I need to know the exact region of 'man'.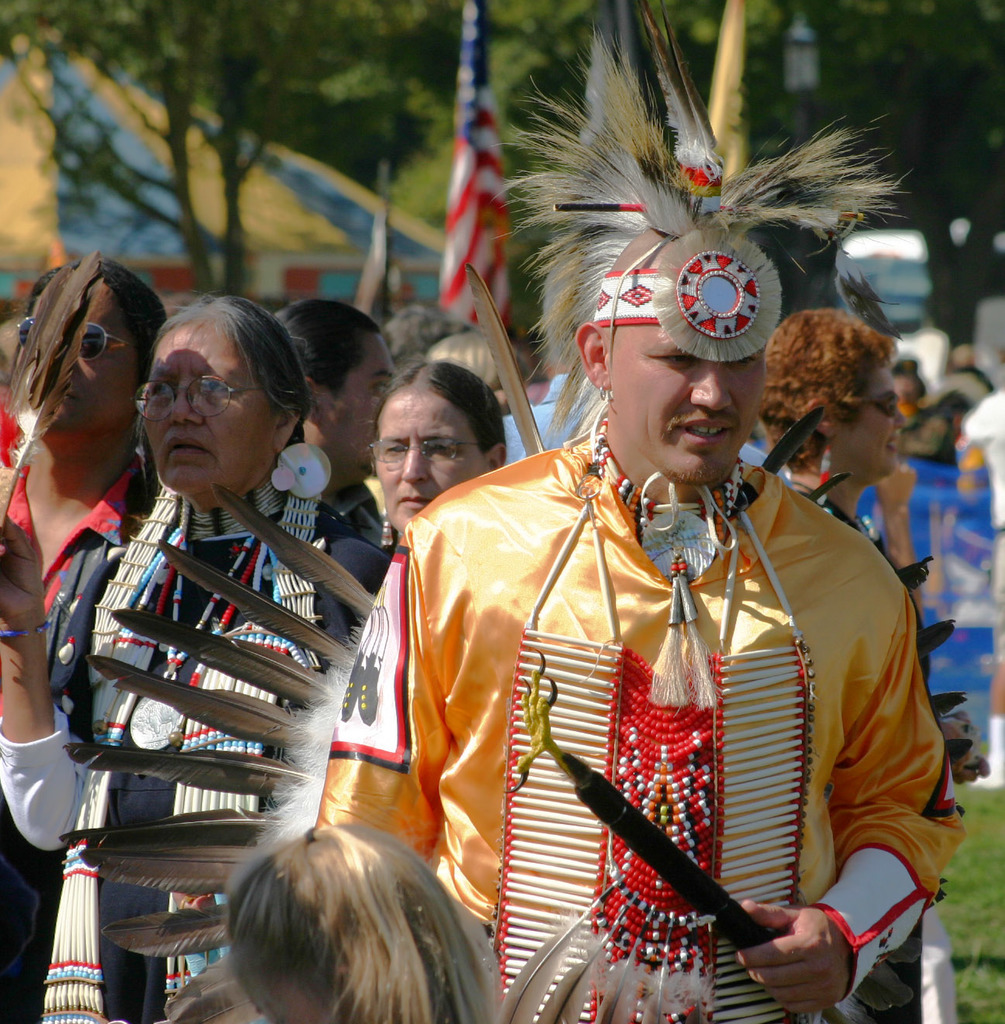
Region: [x1=267, y1=8, x2=960, y2=1023].
